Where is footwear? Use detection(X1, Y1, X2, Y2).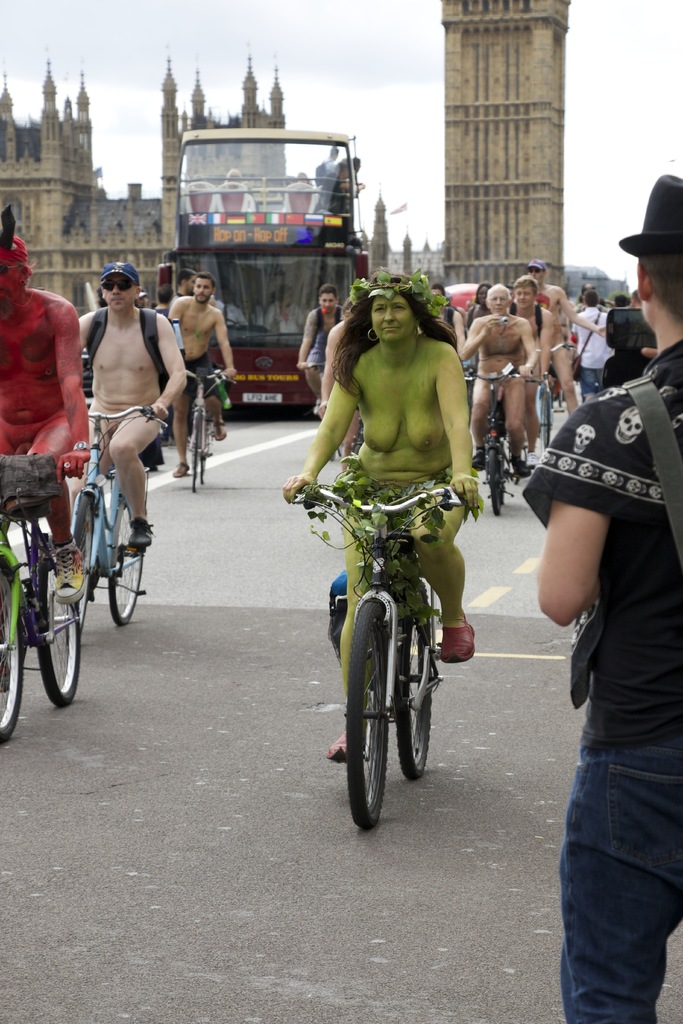
detection(207, 419, 227, 435).
